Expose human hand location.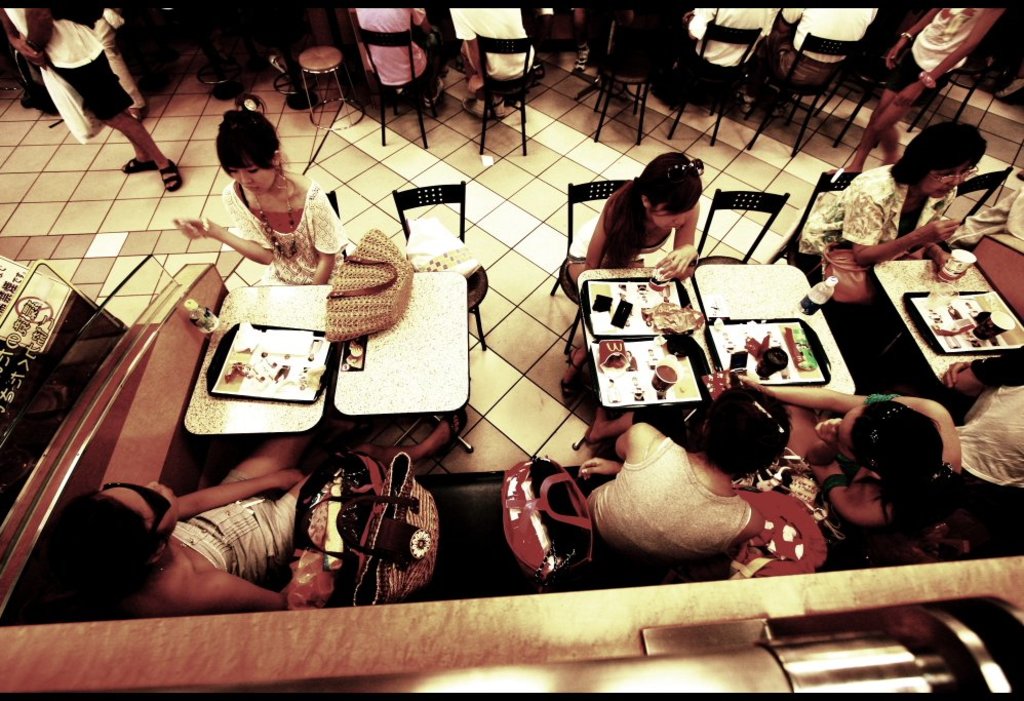
Exposed at rect(172, 218, 207, 239).
